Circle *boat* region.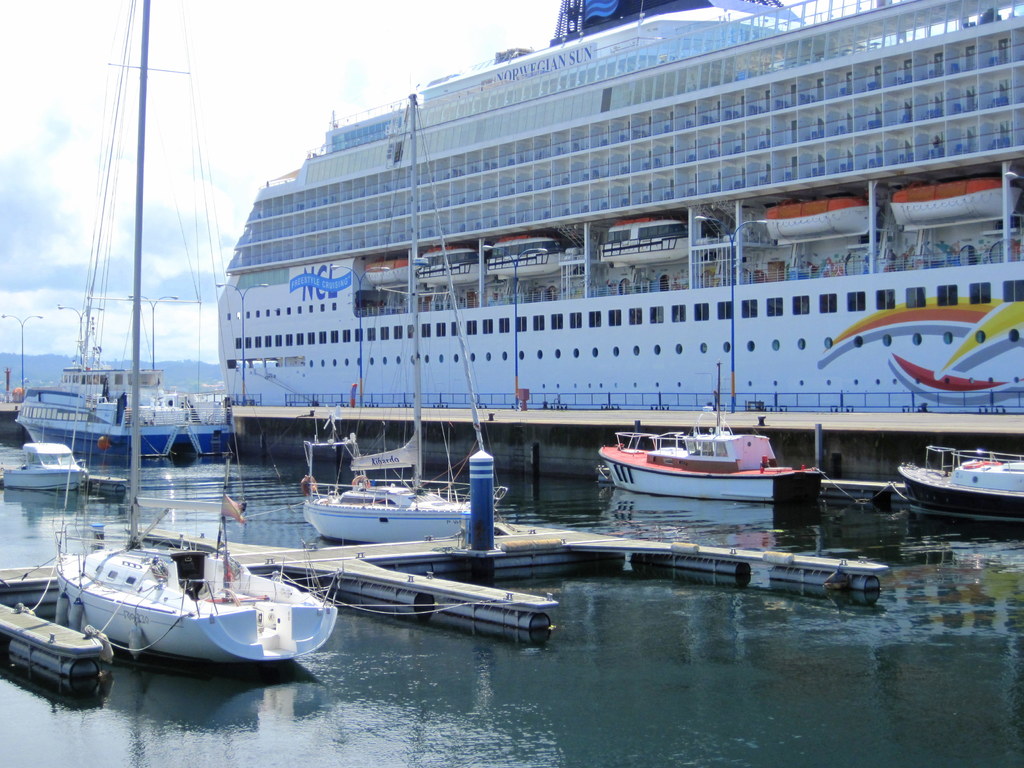
Region: 0 439 87 491.
